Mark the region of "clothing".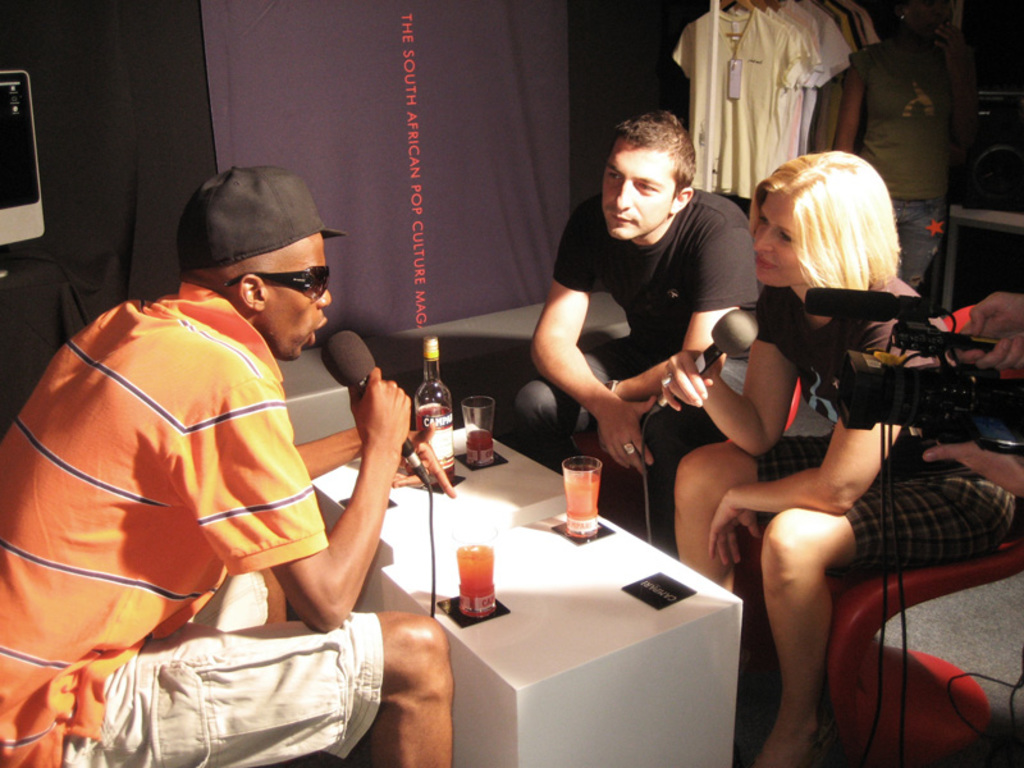
Region: (left=762, top=467, right=1023, bottom=570).
